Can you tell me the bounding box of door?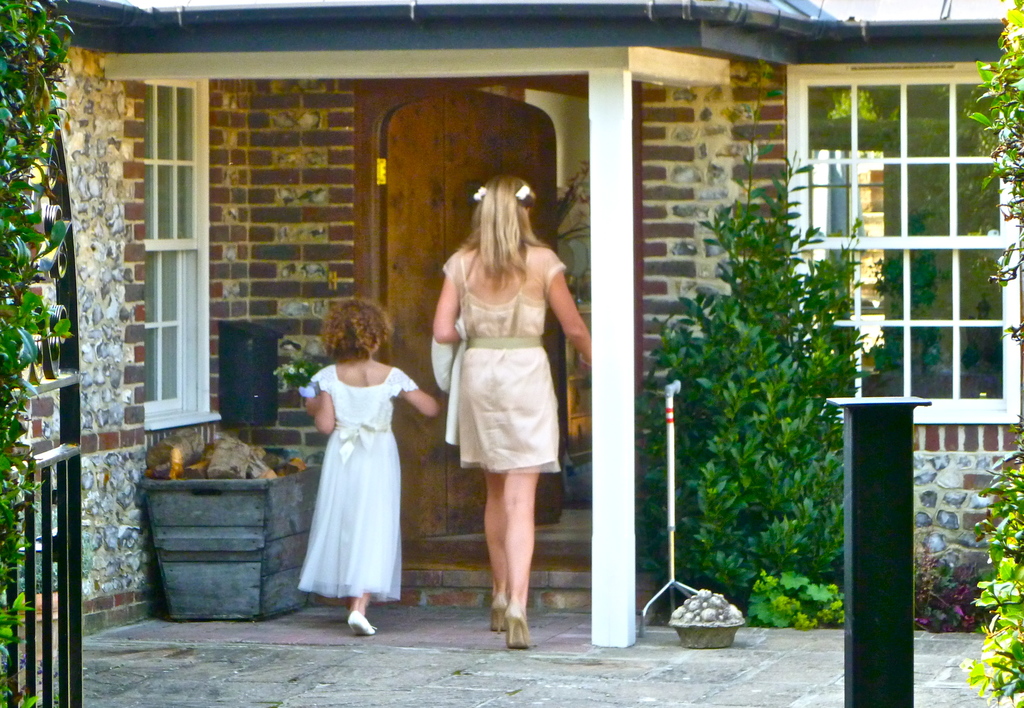
select_region(374, 83, 575, 550).
